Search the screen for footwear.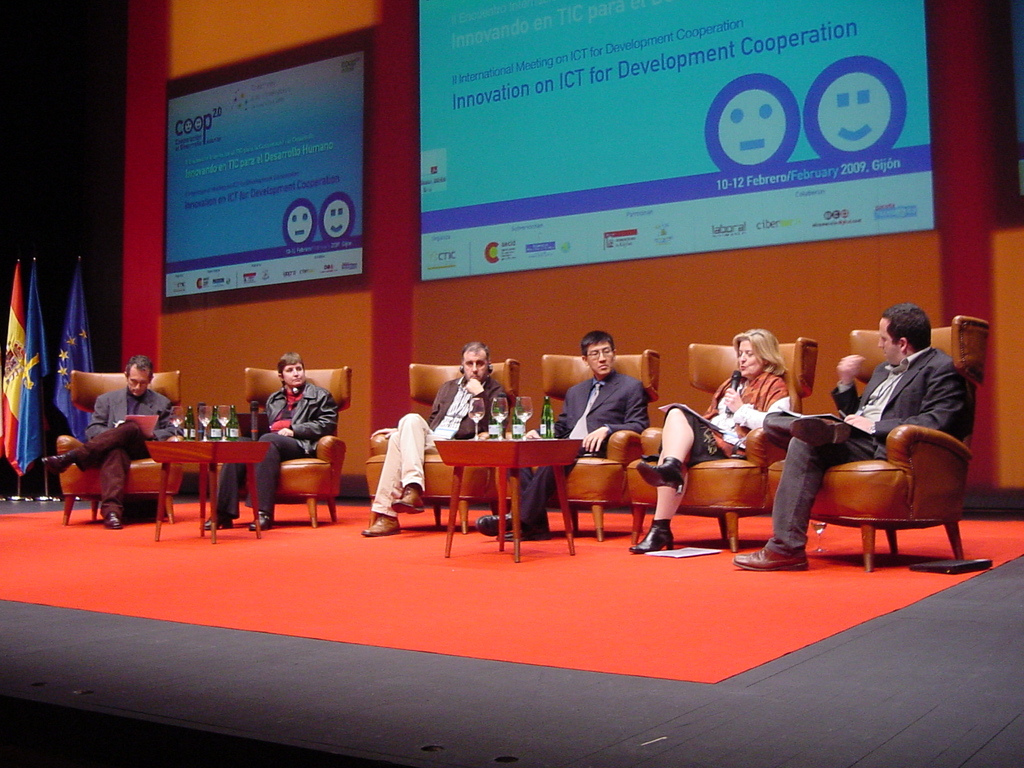
Found at [636, 455, 691, 495].
